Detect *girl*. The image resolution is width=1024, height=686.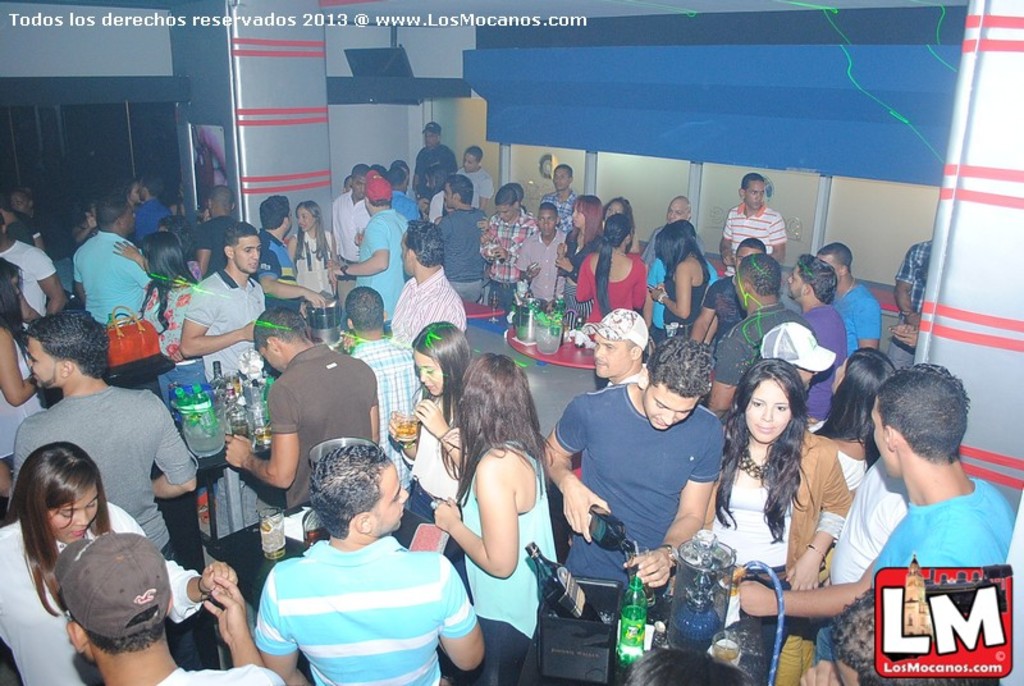
left=572, top=212, right=648, bottom=325.
